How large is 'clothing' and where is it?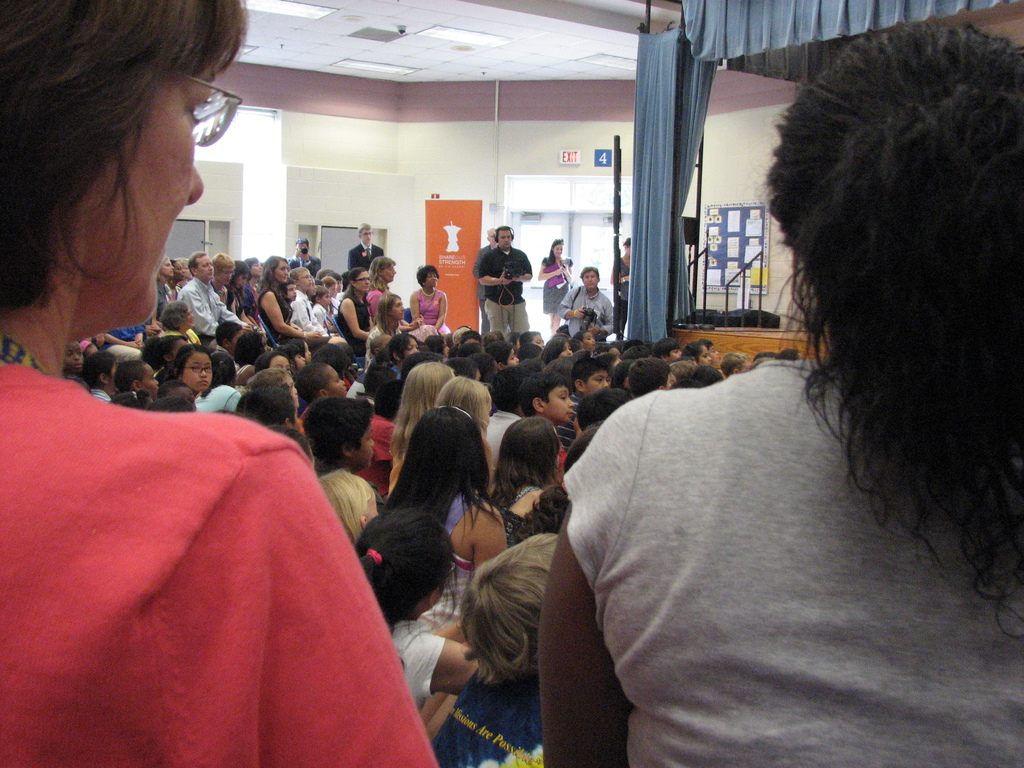
Bounding box: {"x1": 479, "y1": 246, "x2": 533, "y2": 330}.
